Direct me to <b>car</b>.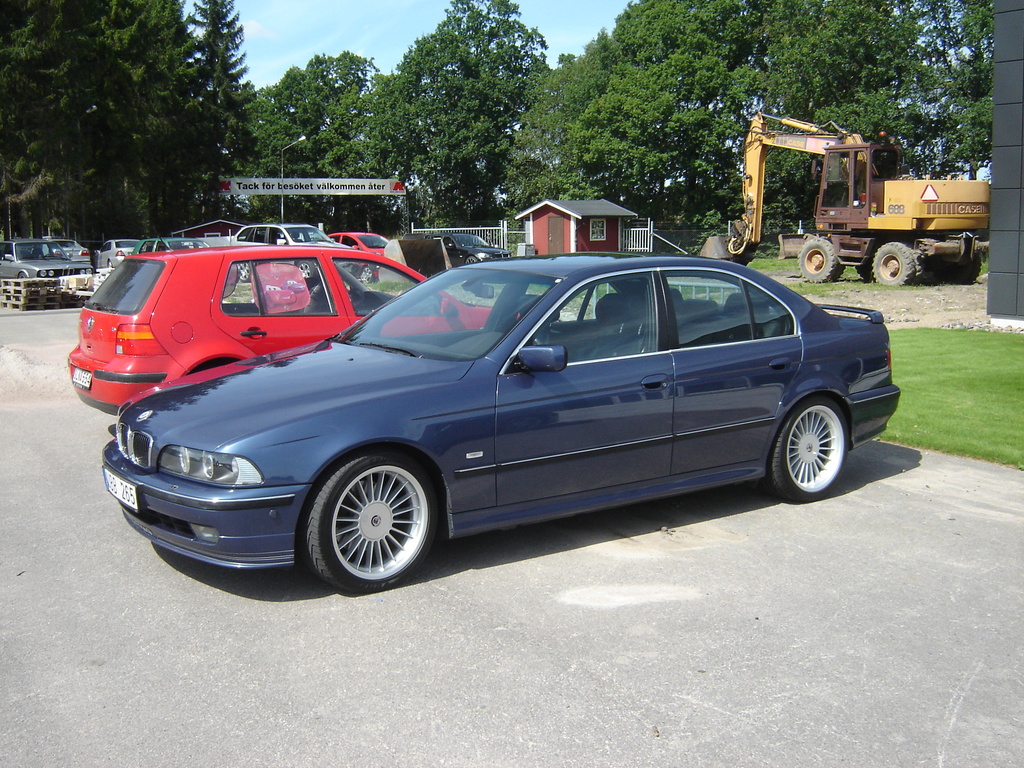
Direction: [x1=228, y1=223, x2=342, y2=284].
